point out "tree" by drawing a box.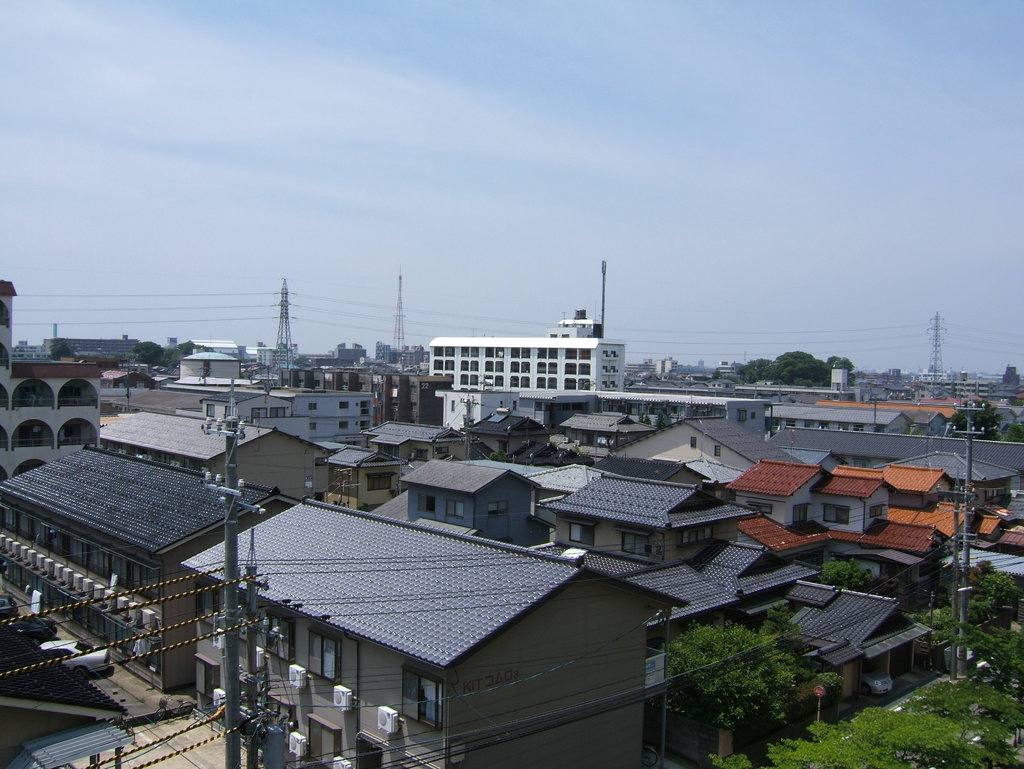
locate(963, 618, 1023, 679).
